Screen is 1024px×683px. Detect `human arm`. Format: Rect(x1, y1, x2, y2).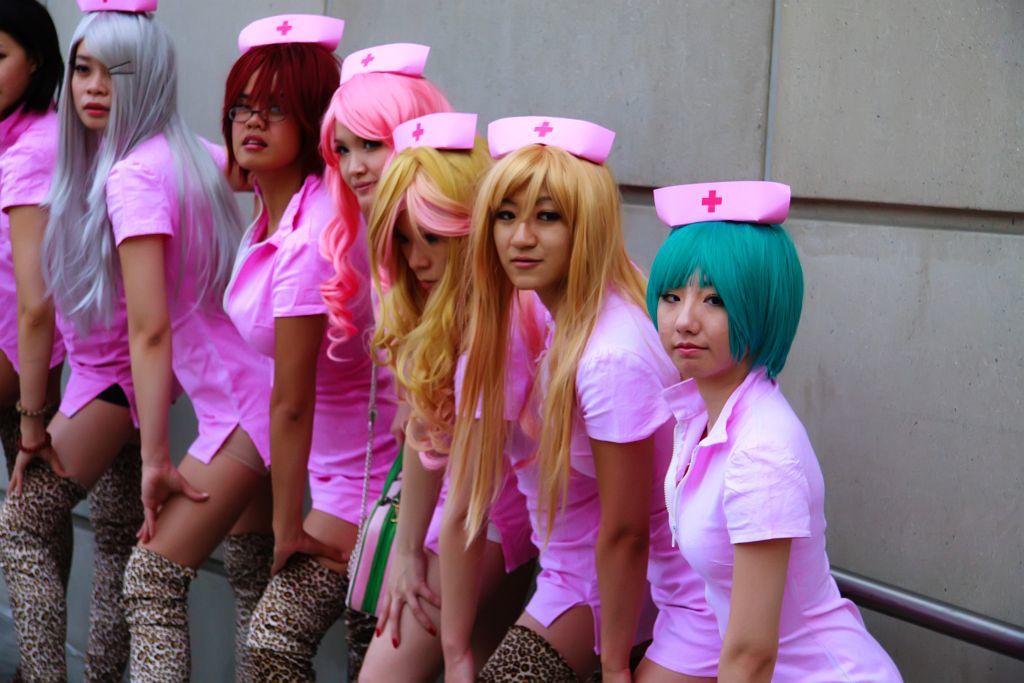
Rect(117, 155, 229, 547).
